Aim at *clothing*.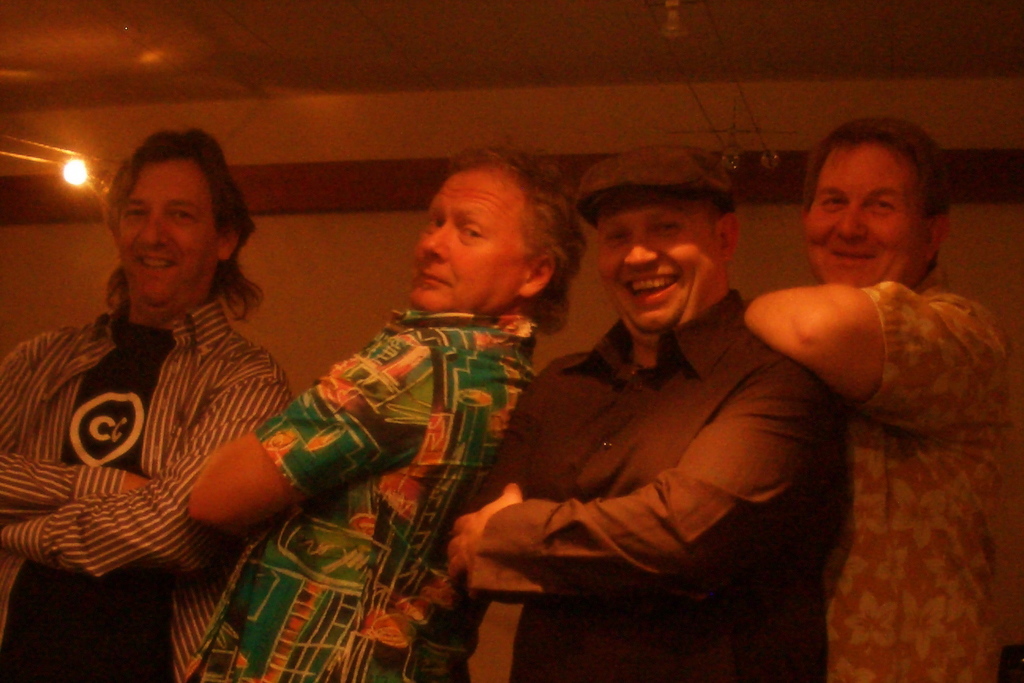
Aimed at box(184, 307, 526, 682).
